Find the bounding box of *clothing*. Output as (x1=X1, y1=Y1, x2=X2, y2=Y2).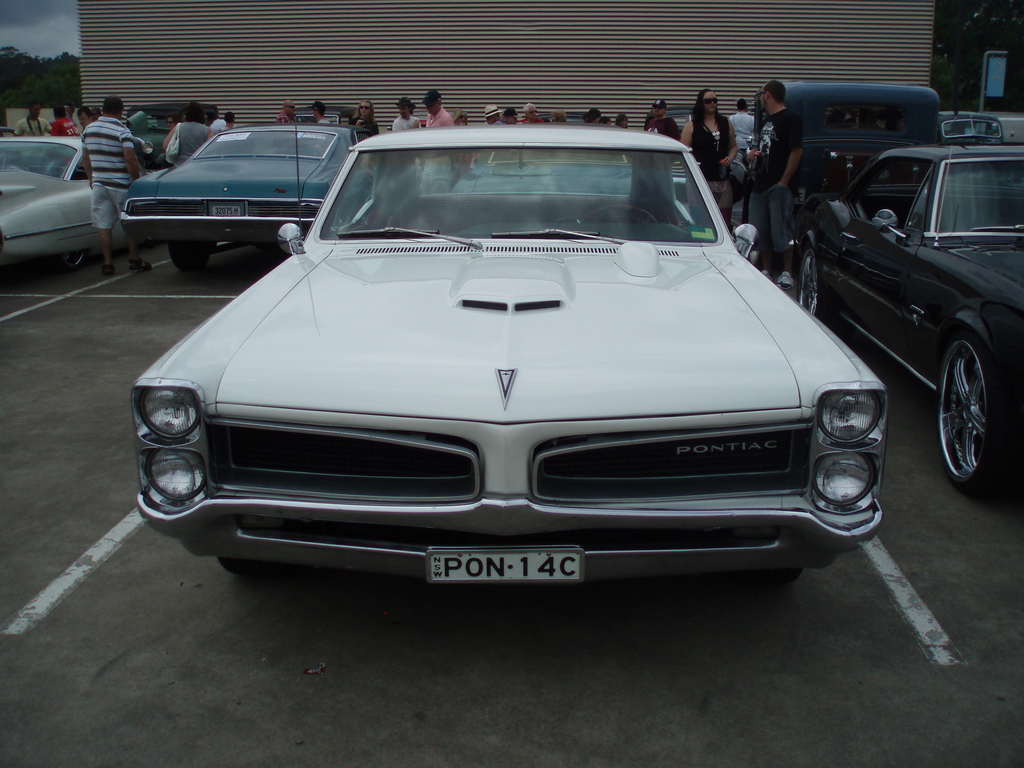
(x1=347, y1=115, x2=377, y2=144).
